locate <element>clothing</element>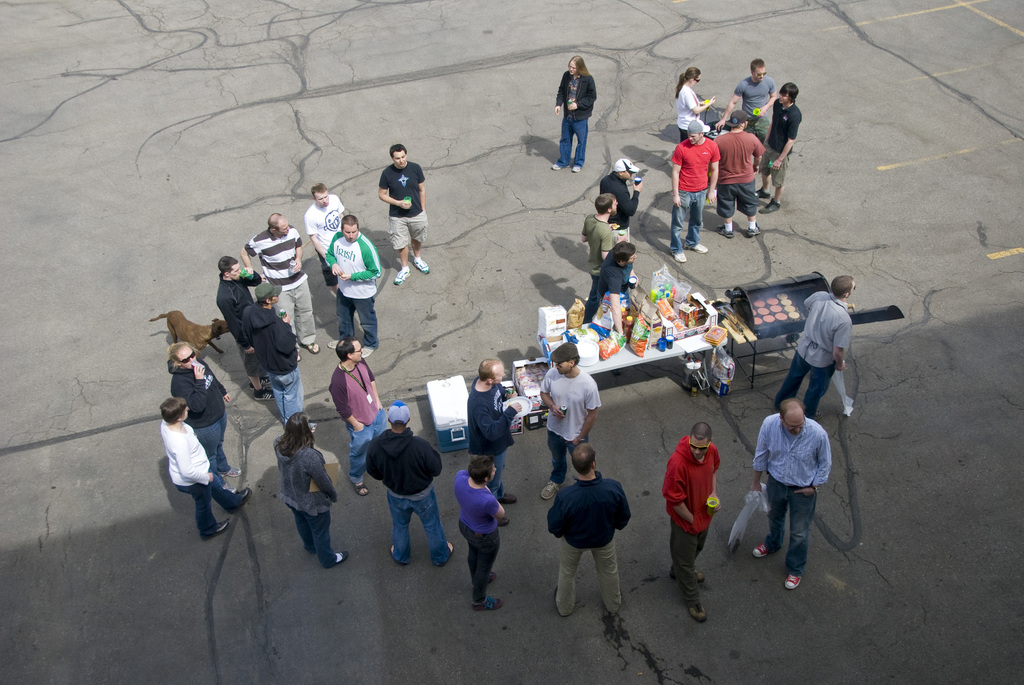
(644, 425, 721, 623)
